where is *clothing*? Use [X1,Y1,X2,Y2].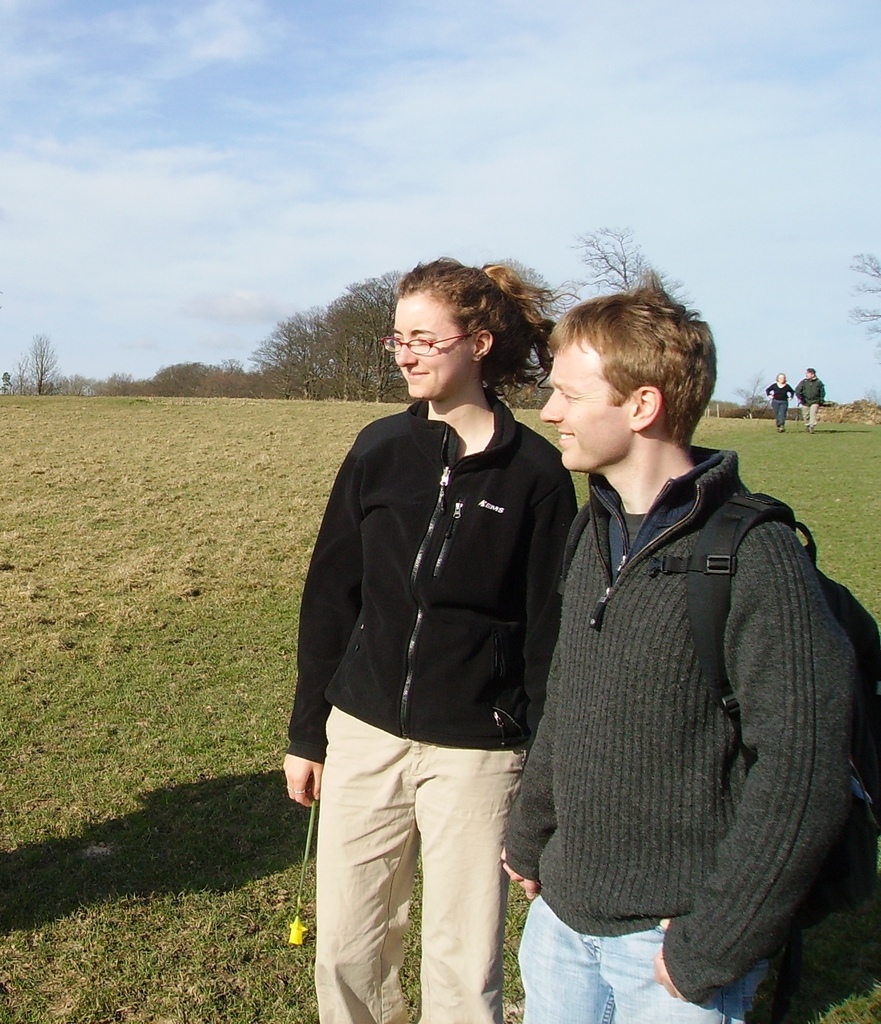
[792,374,827,428].
